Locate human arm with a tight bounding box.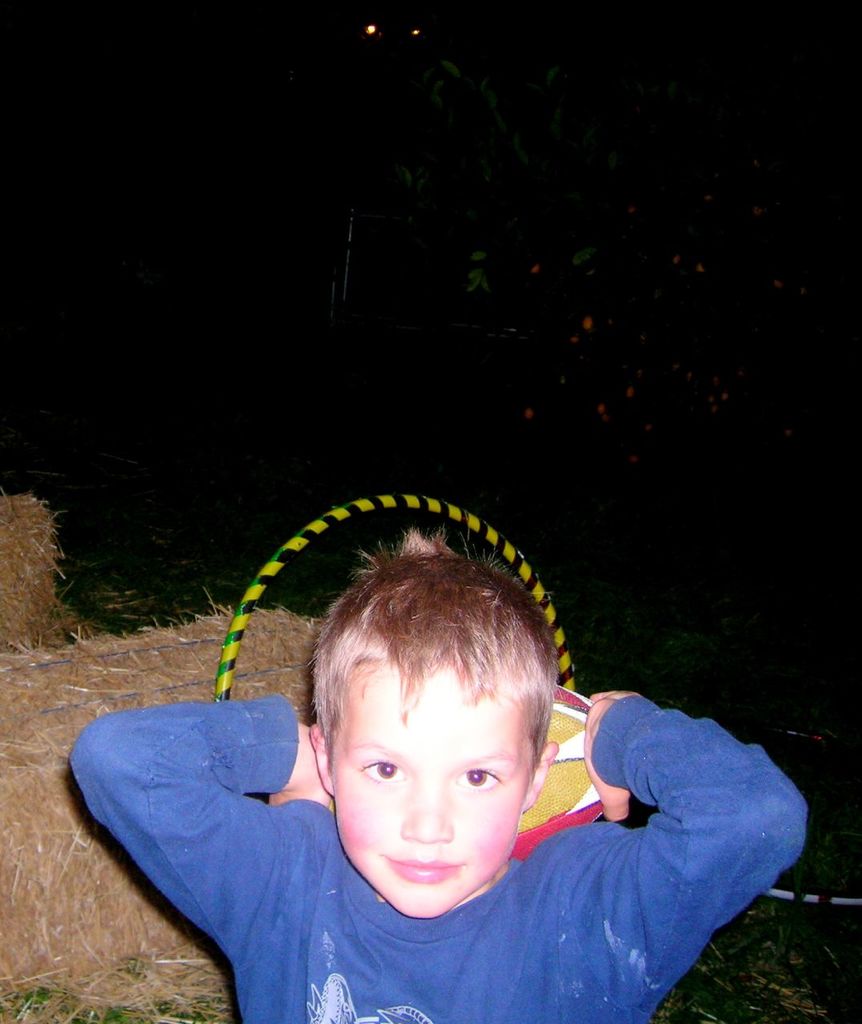
(left=62, top=694, right=339, bottom=958).
